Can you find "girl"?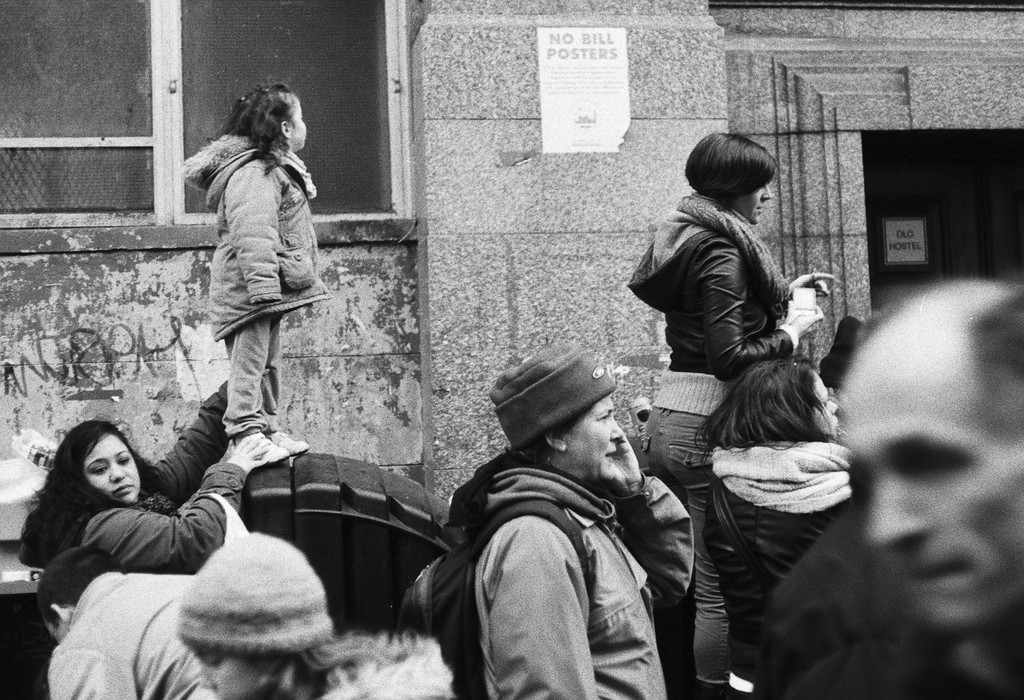
Yes, bounding box: 175:531:458:699.
